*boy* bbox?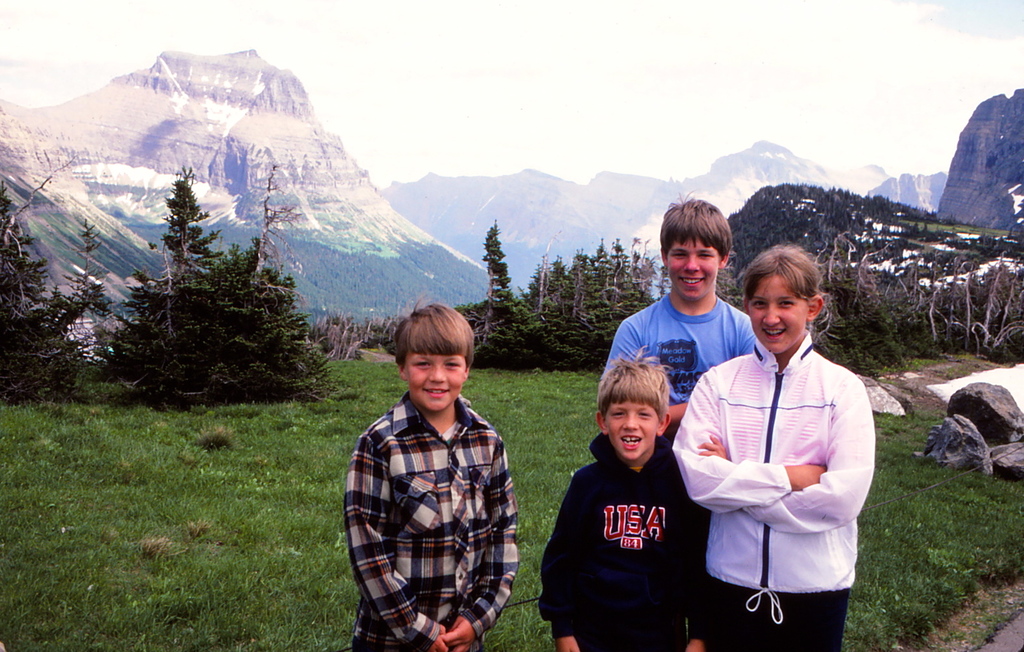
[328, 302, 532, 638]
